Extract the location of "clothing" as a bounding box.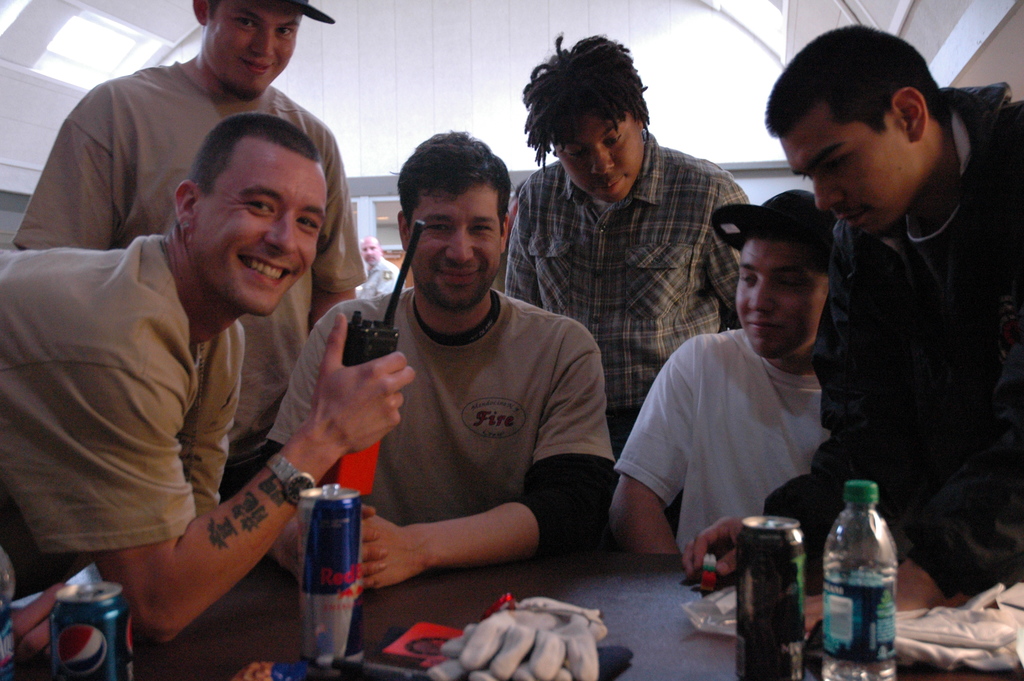
(13, 57, 369, 441).
